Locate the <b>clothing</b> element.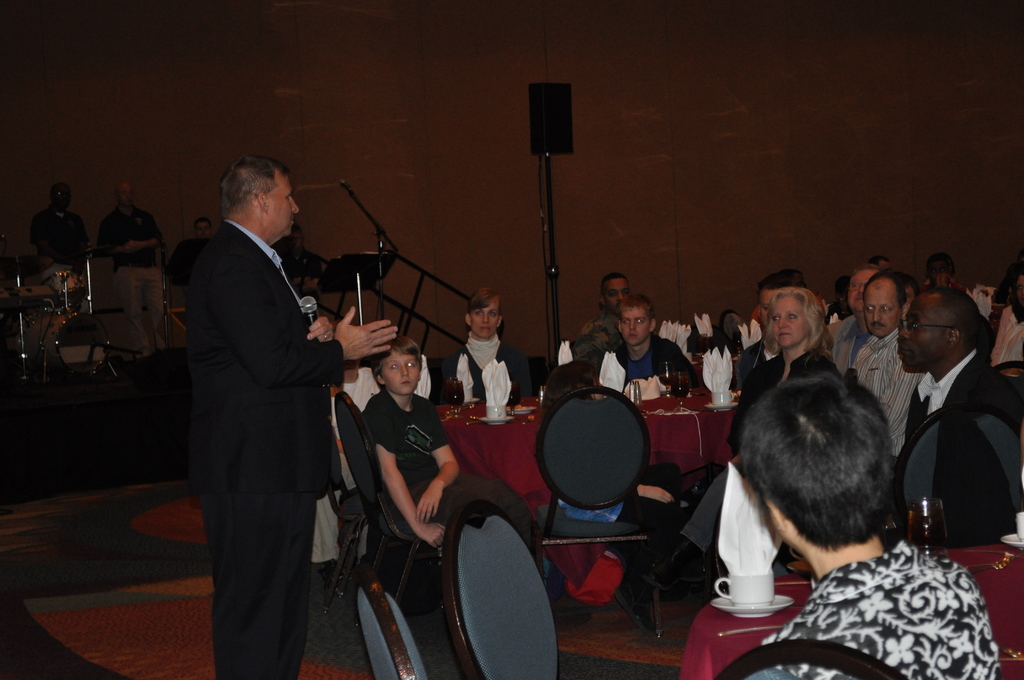
Element bbox: bbox(580, 300, 628, 359).
